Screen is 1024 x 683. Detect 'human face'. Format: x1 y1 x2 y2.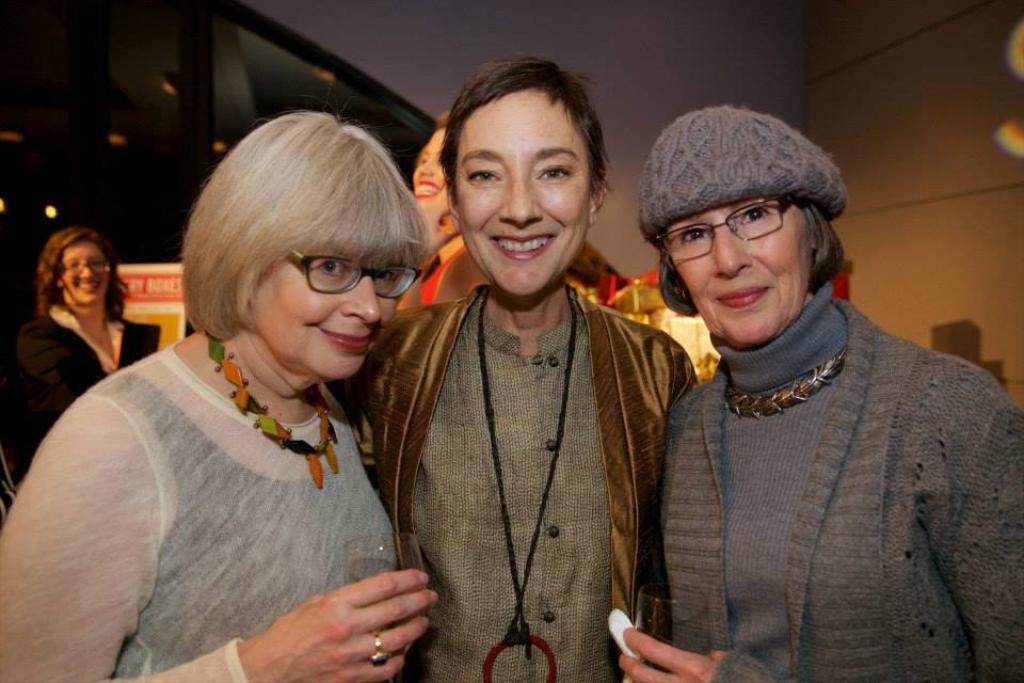
246 239 411 377.
